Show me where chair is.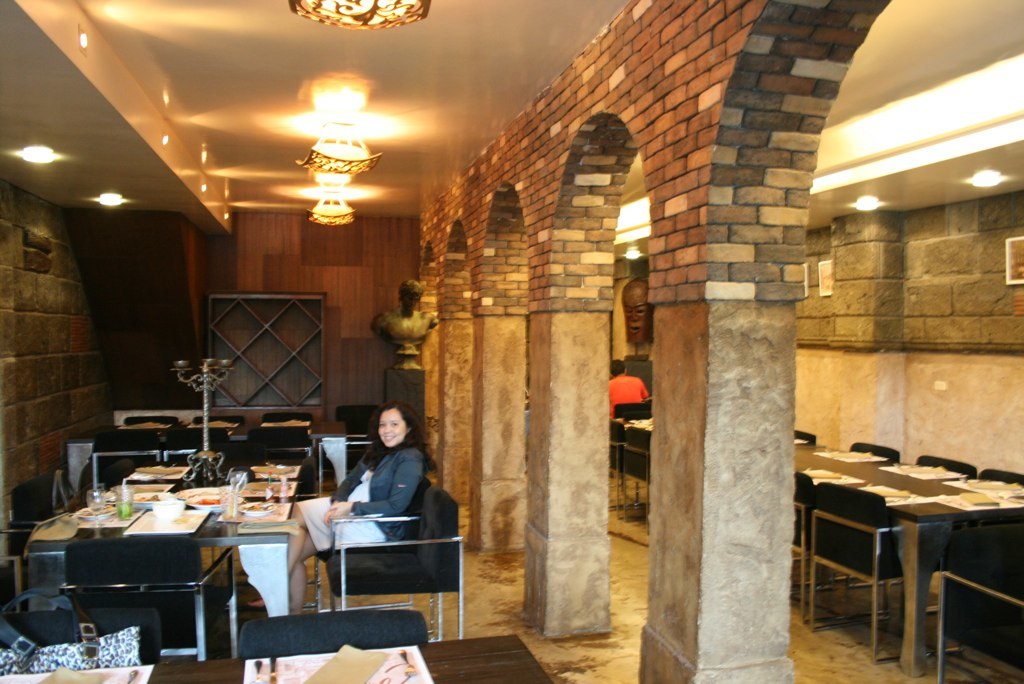
chair is at detection(603, 416, 642, 513).
